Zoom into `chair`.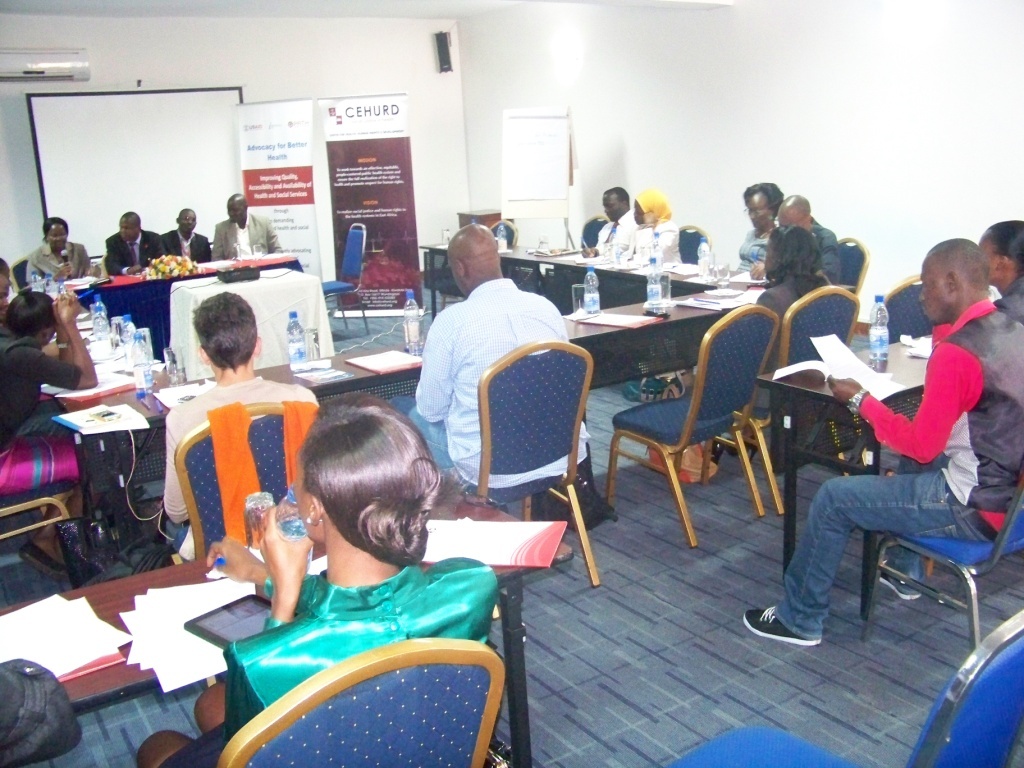
Zoom target: Rect(837, 233, 872, 299).
